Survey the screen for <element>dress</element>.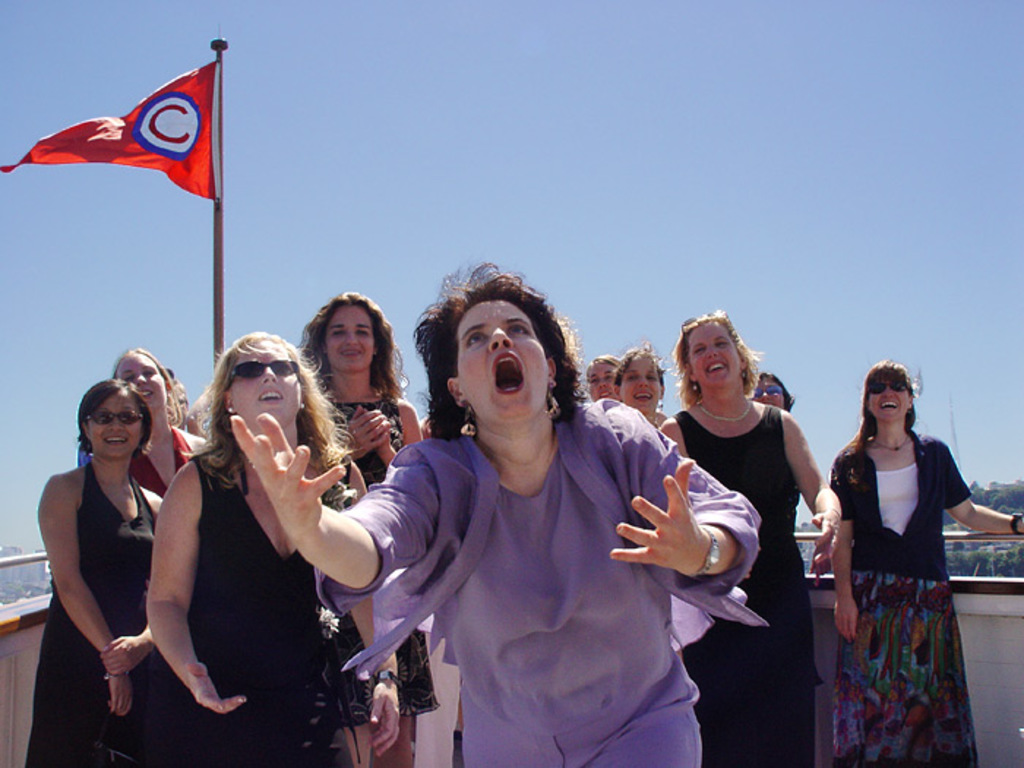
Survey found: 676,405,813,767.
